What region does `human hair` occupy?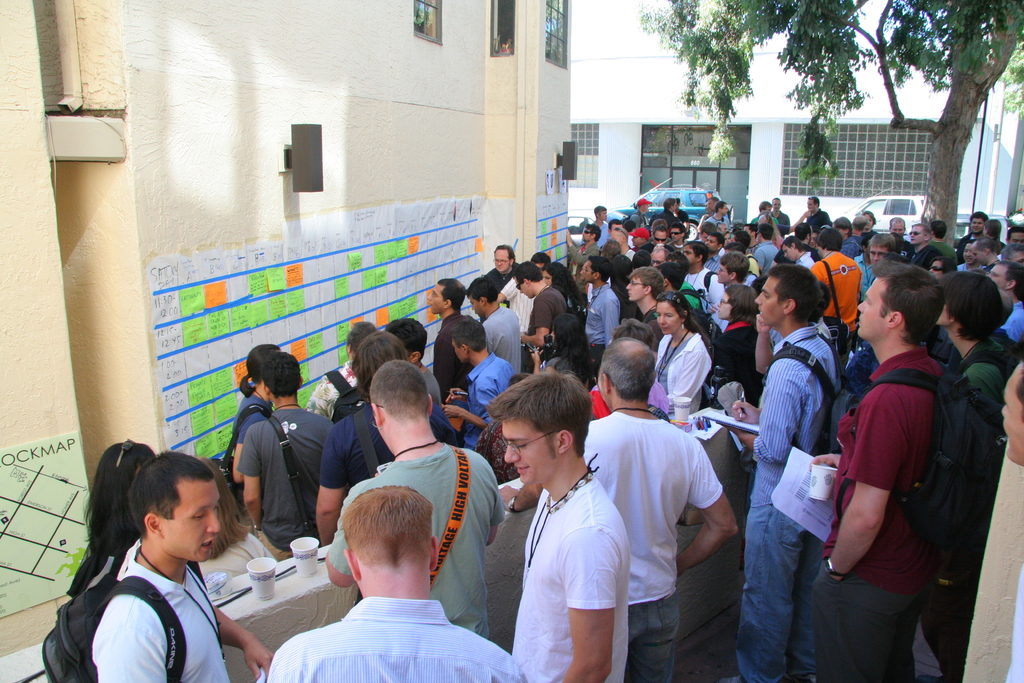
<region>870, 256, 946, 343</region>.
